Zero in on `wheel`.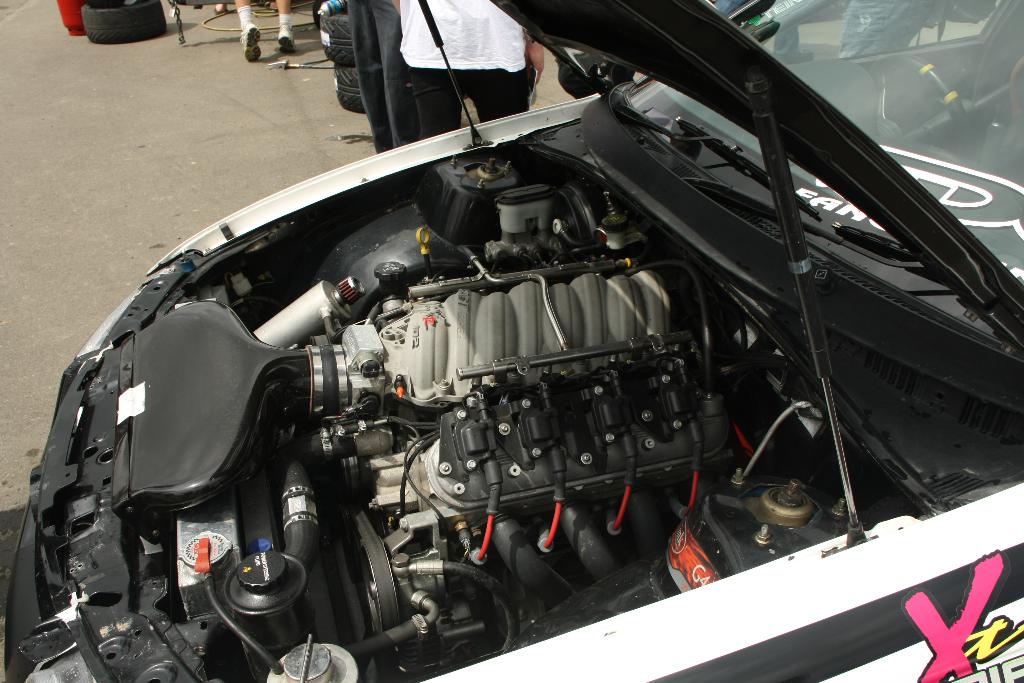
Zeroed in: [left=335, top=68, right=365, bottom=110].
